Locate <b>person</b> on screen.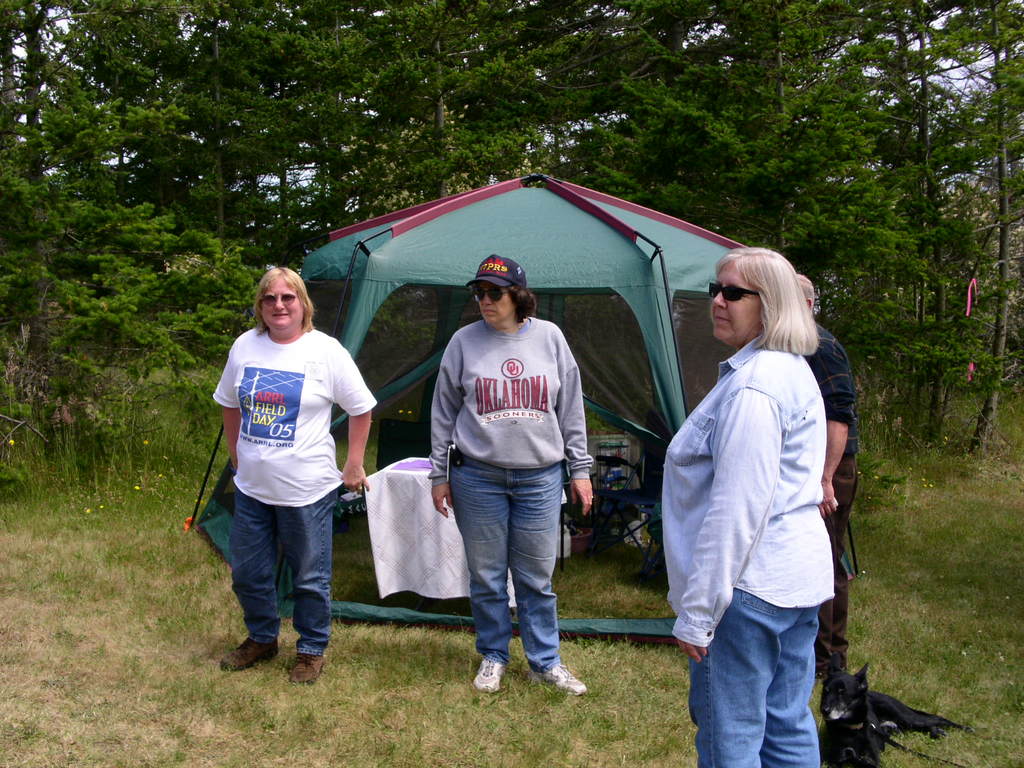
On screen at <box>428,254,588,692</box>.
